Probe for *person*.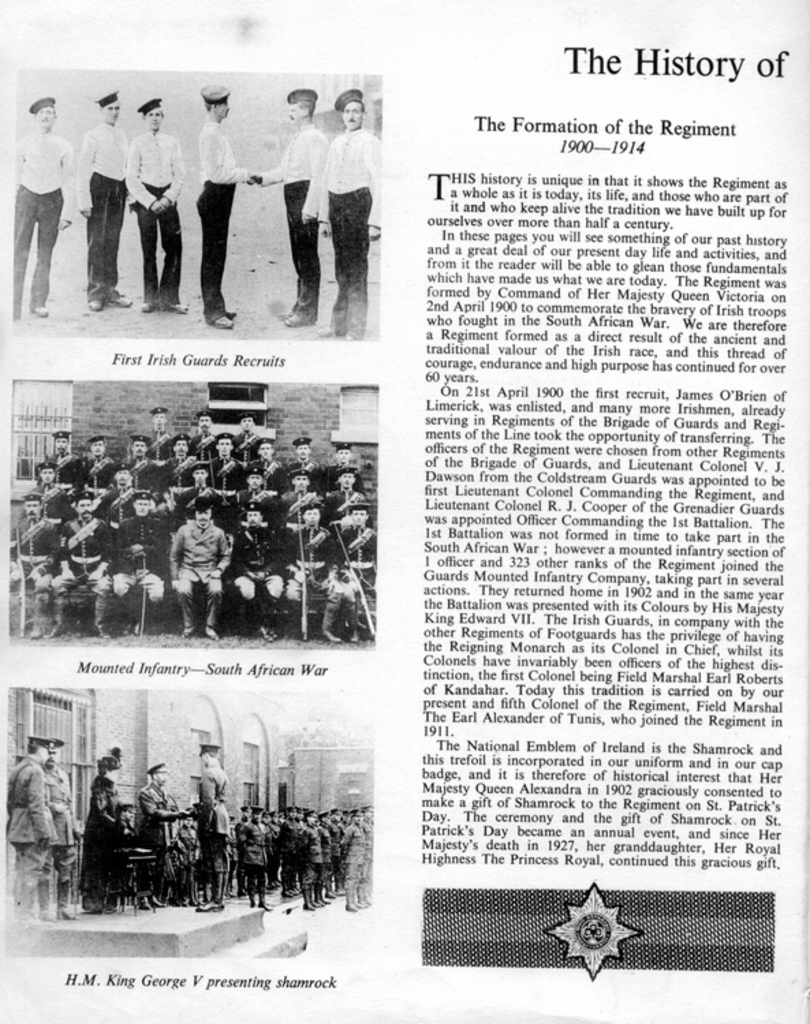
Probe result: <bbox>165, 502, 228, 643</bbox>.
